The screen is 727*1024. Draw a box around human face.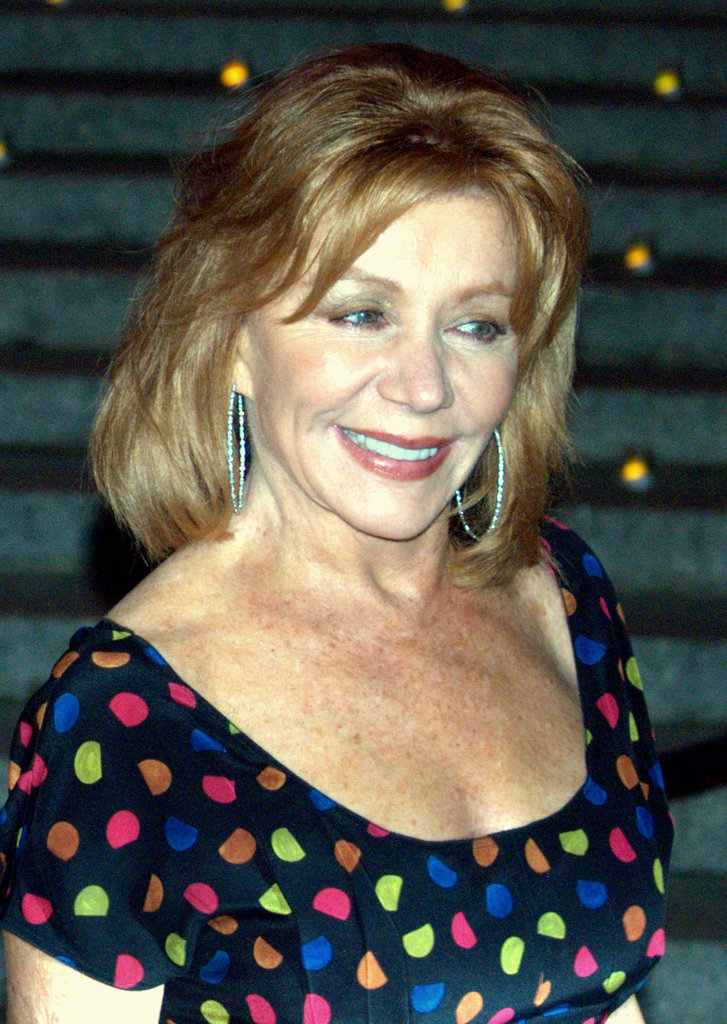
region(244, 206, 535, 533).
